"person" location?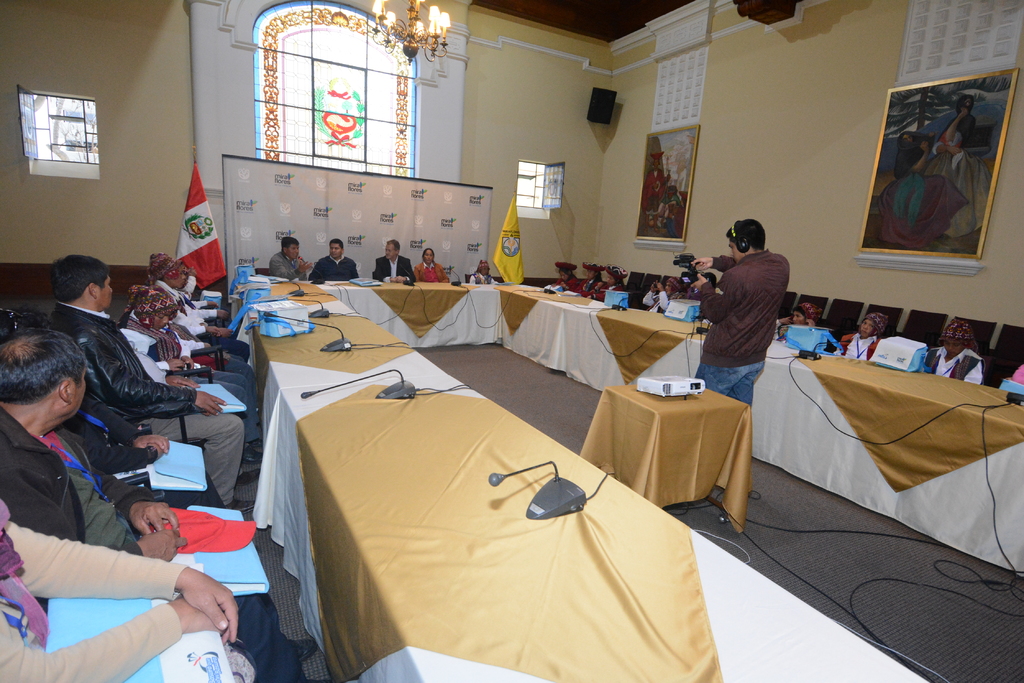
[left=369, top=234, right=419, bottom=294]
